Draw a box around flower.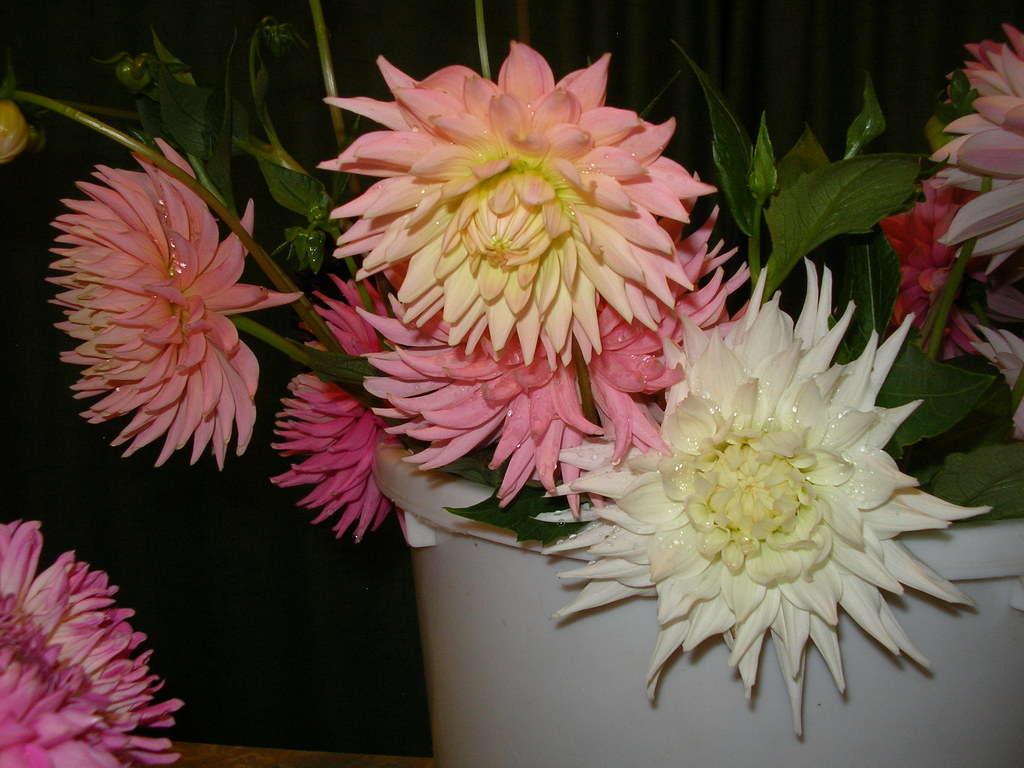
582,263,952,750.
